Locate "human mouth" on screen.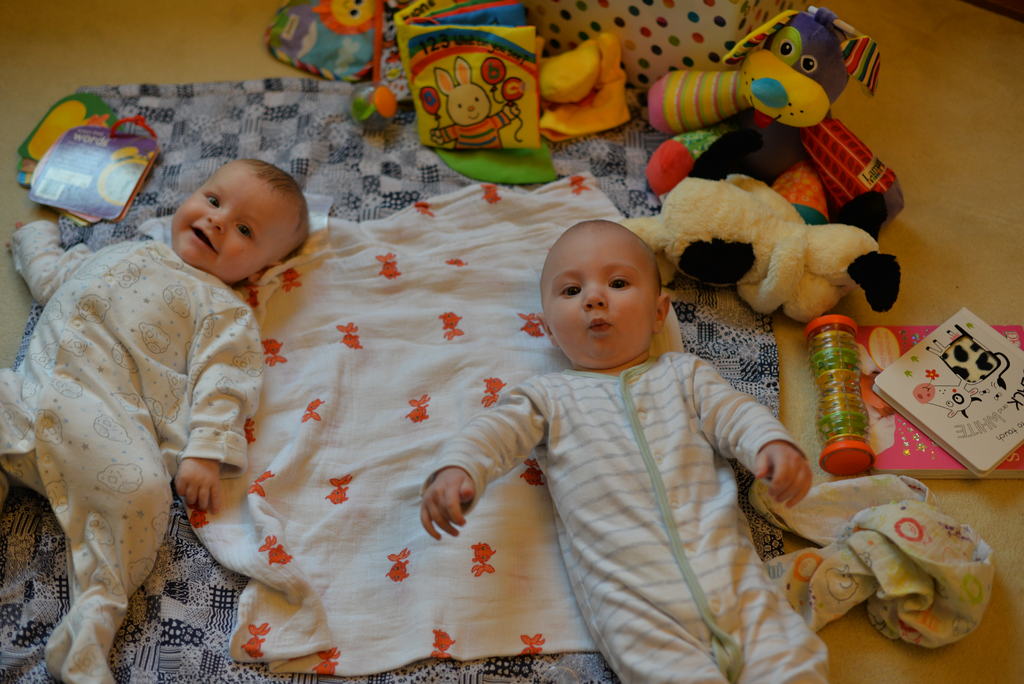
On screen at left=190, top=225, right=216, bottom=252.
